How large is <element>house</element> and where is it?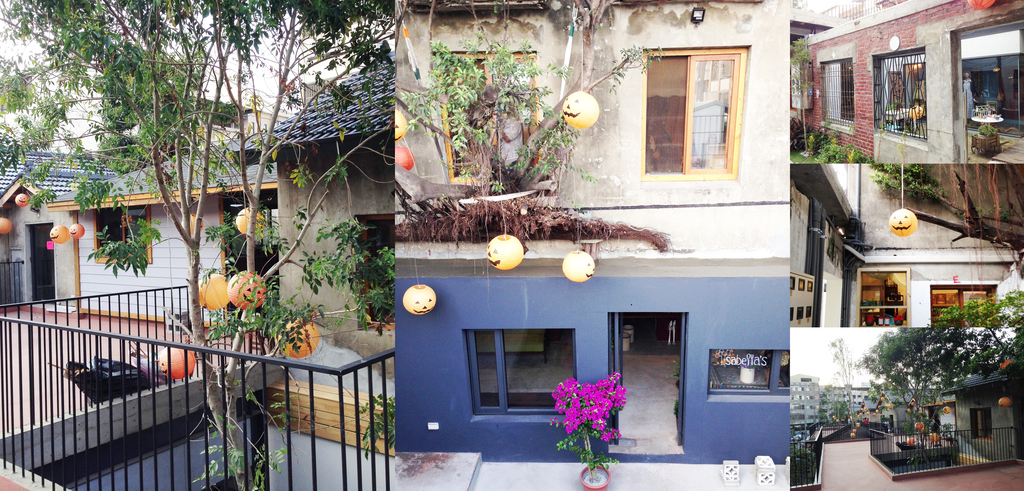
Bounding box: Rect(793, 0, 1023, 166).
